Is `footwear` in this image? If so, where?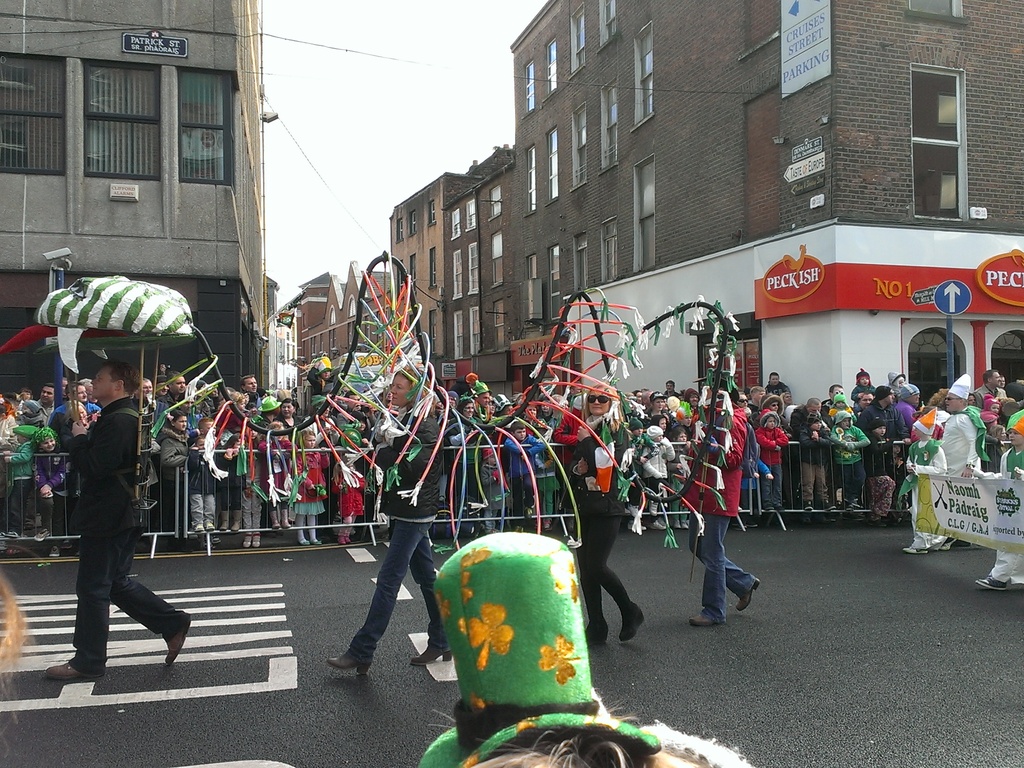
Yes, at box(411, 641, 455, 666).
